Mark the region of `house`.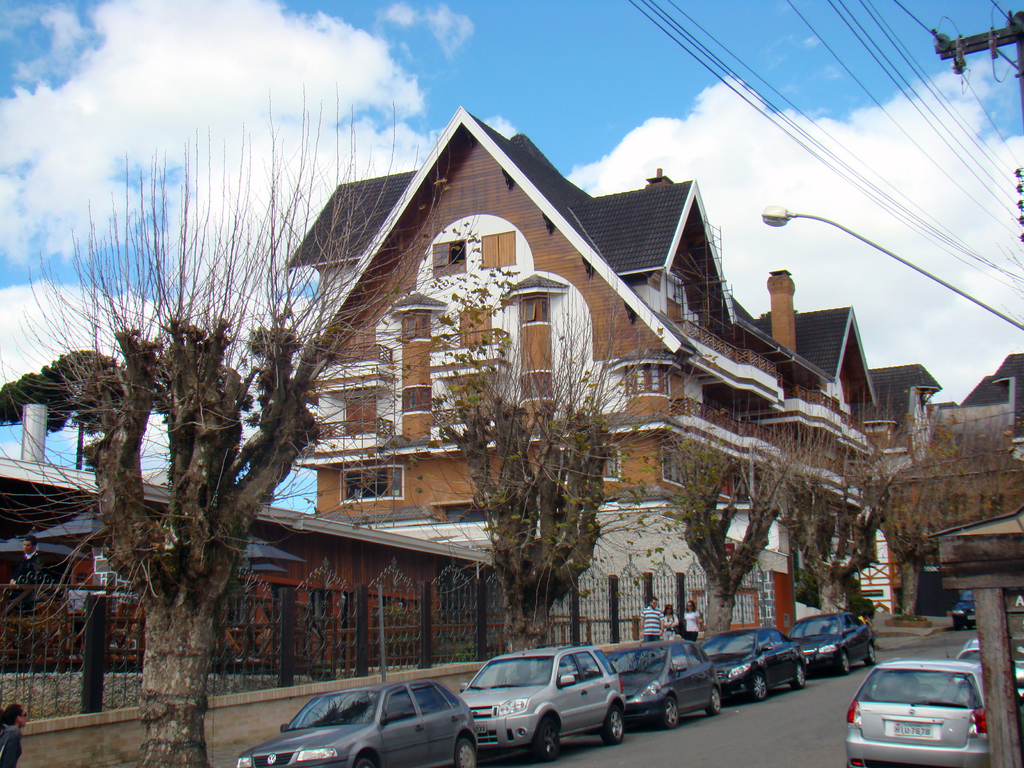
Region: 276/101/948/635.
